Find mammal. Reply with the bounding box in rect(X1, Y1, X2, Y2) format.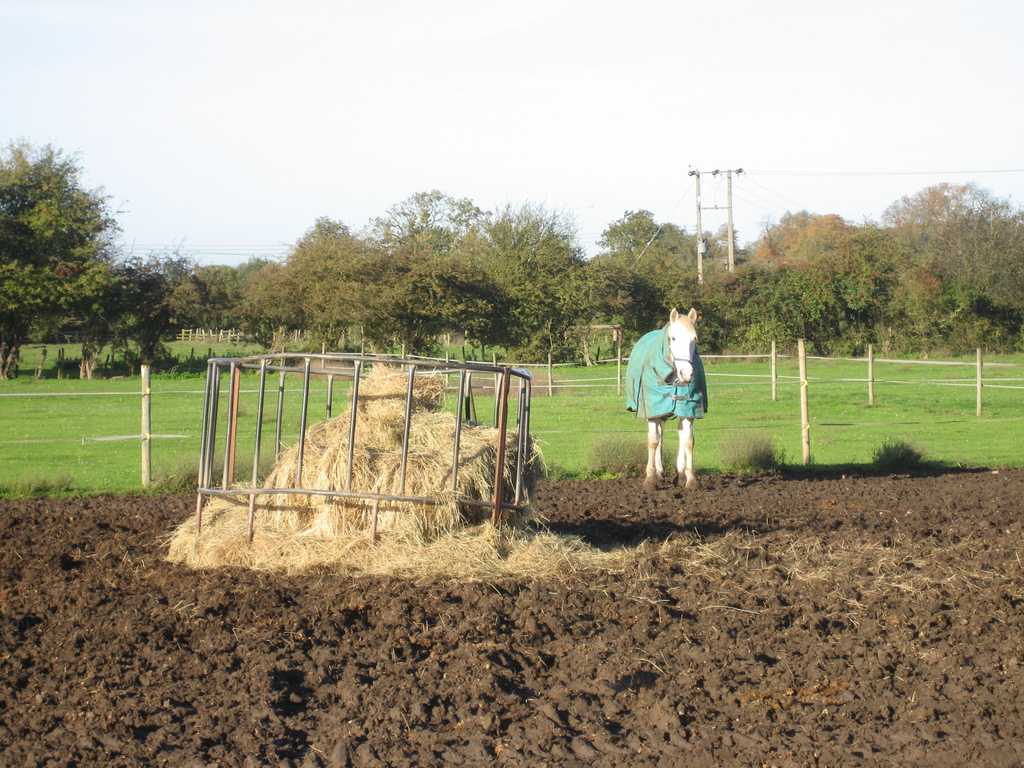
rect(612, 294, 708, 472).
